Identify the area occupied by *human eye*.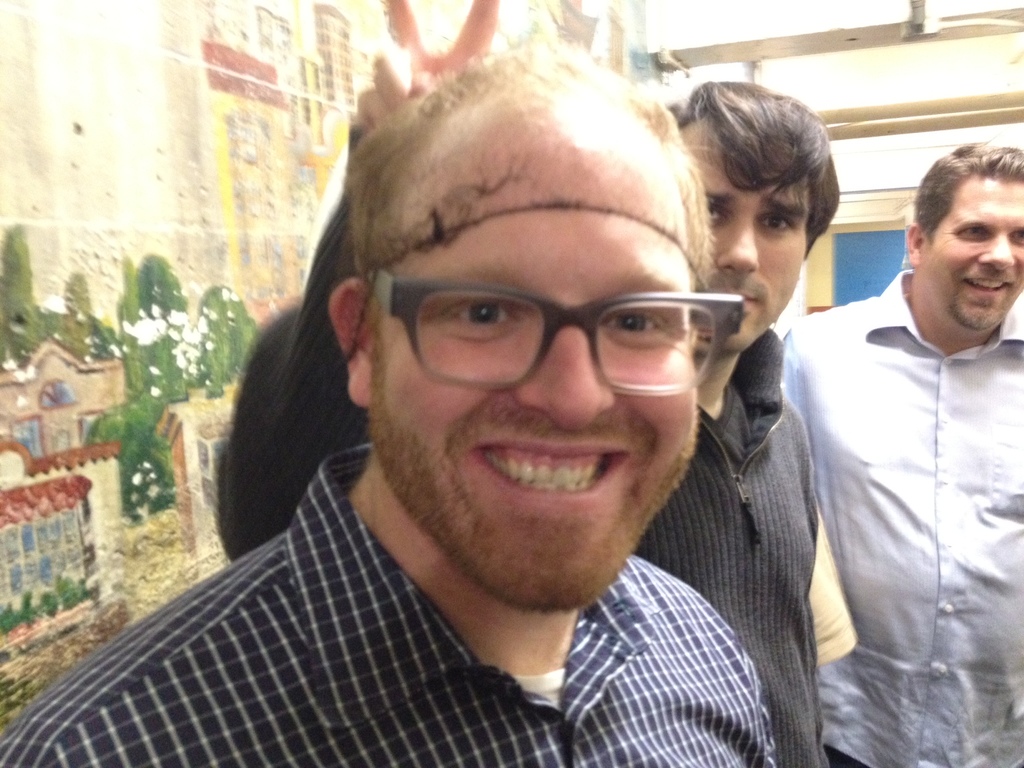
Area: crop(1011, 228, 1023, 248).
